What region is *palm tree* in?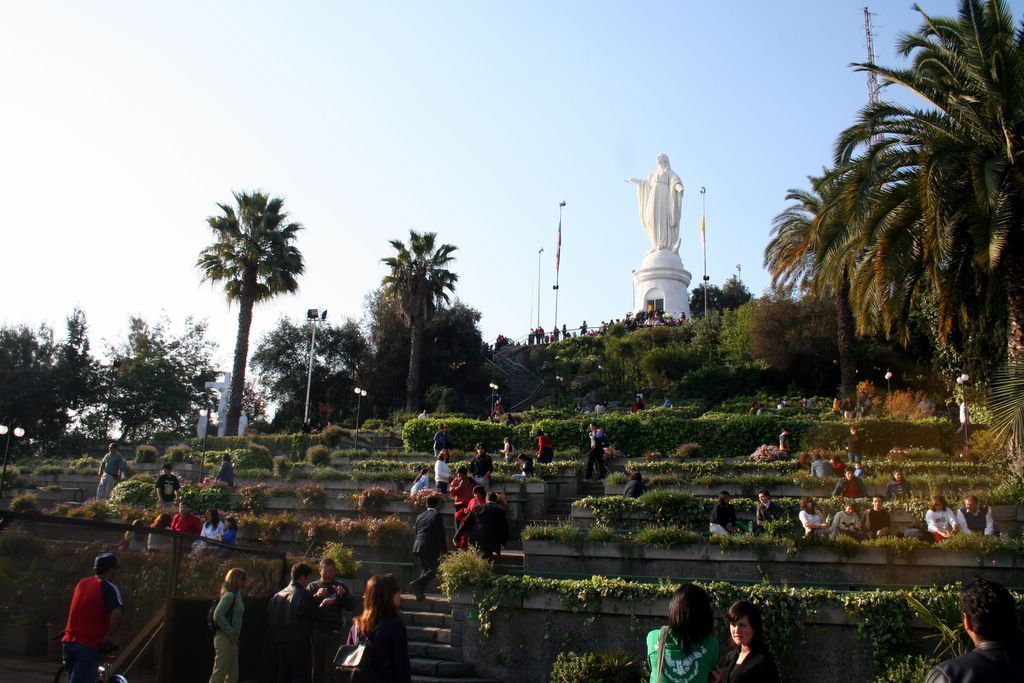
375/227/463/383.
